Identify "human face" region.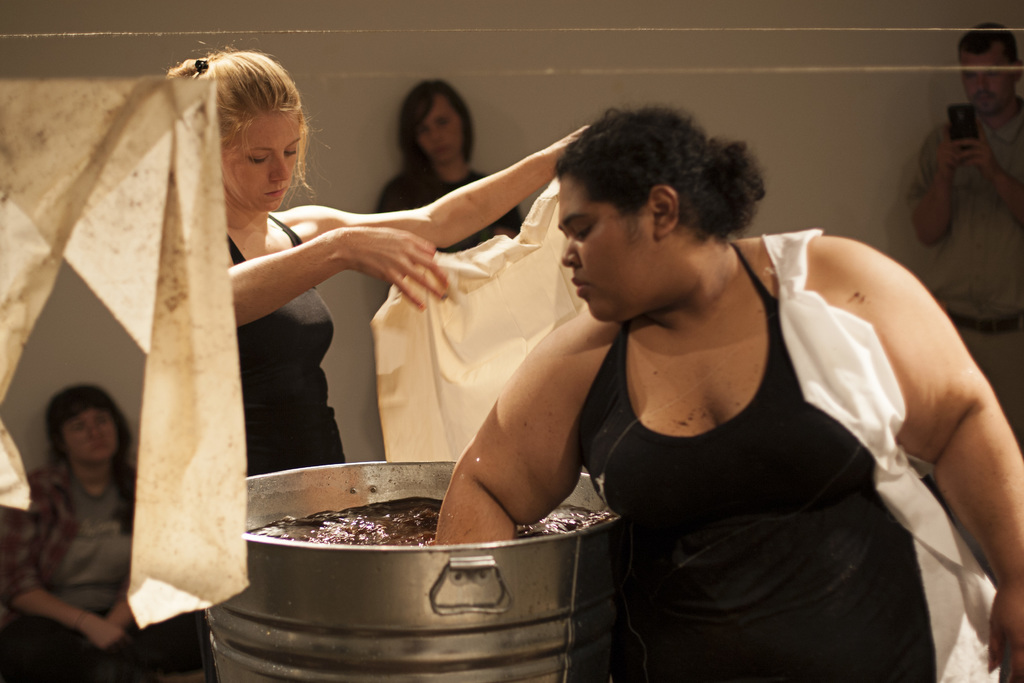
Region: rect(61, 397, 125, 464).
